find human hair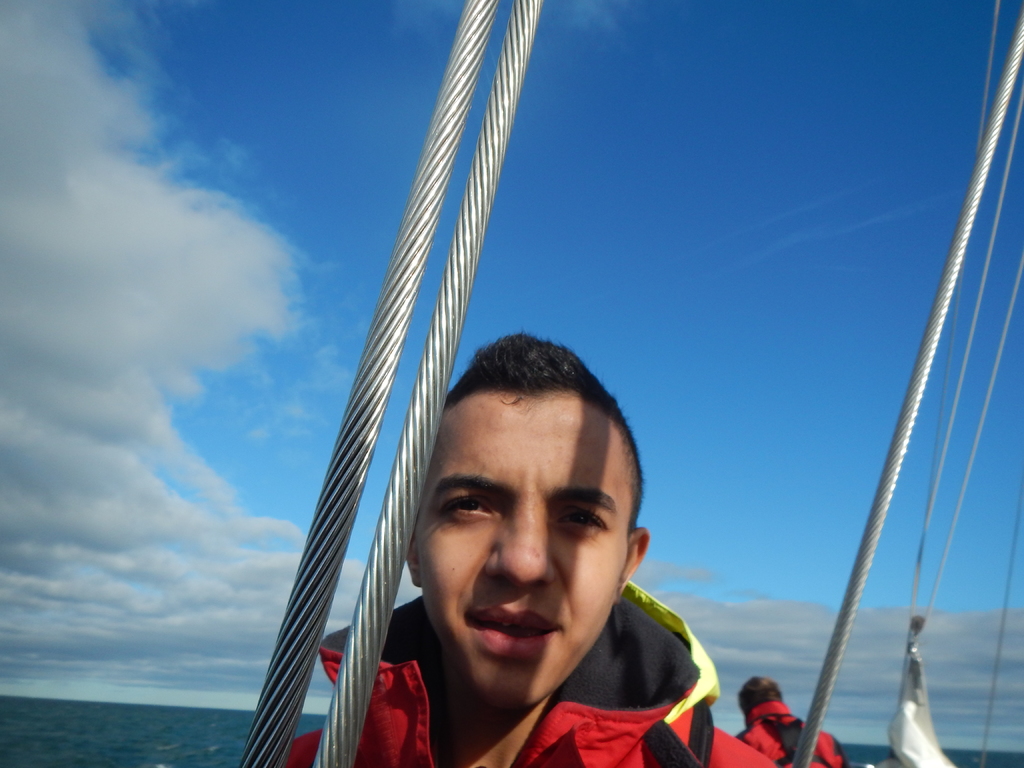
414 326 636 534
